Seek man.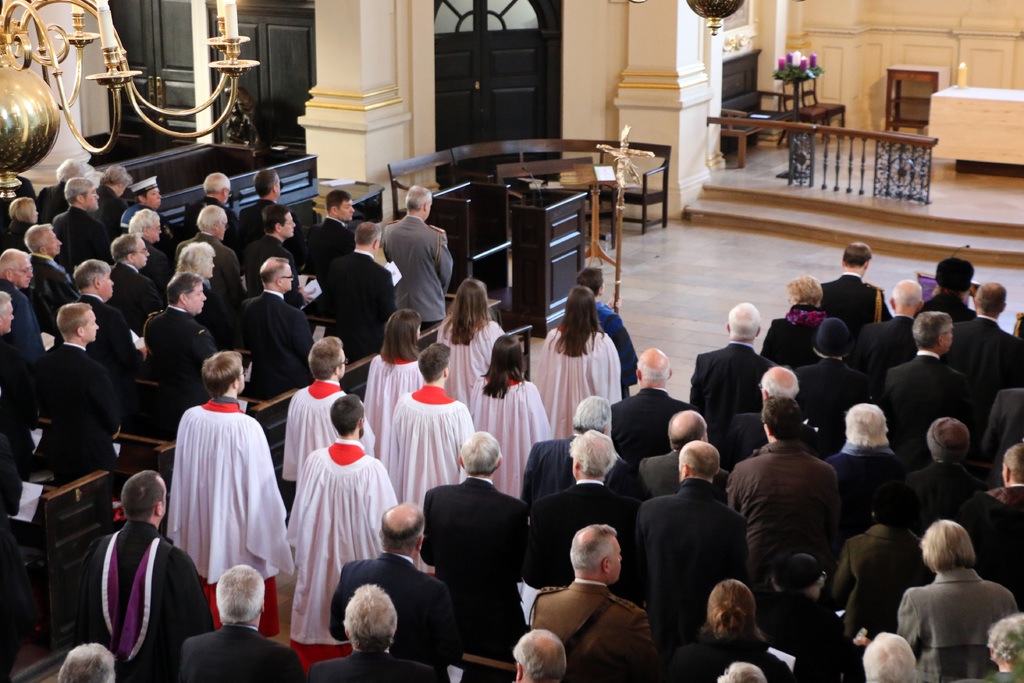
985:620:1022:682.
